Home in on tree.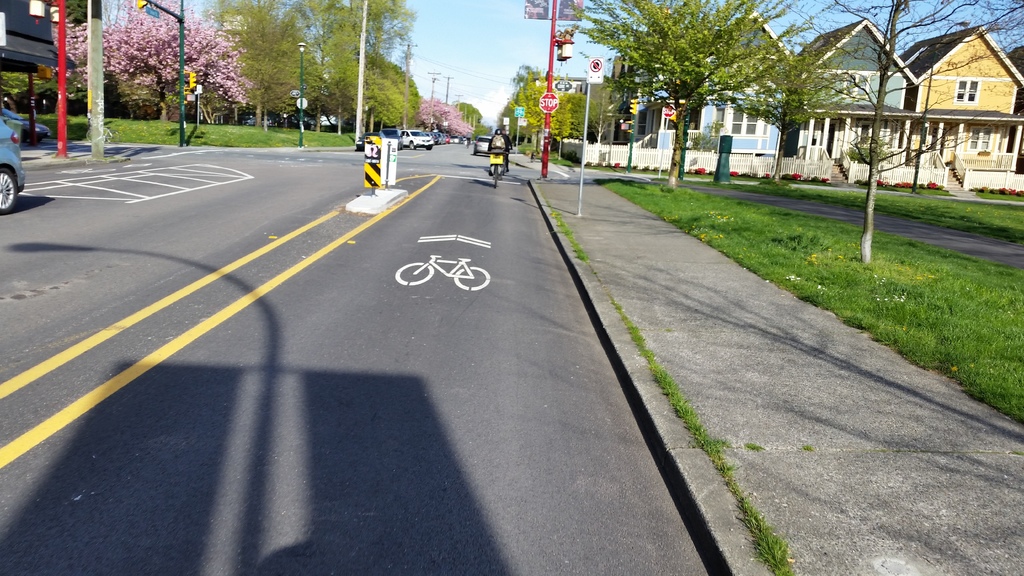
Homed in at {"left": 577, "top": 0, "right": 889, "bottom": 168}.
